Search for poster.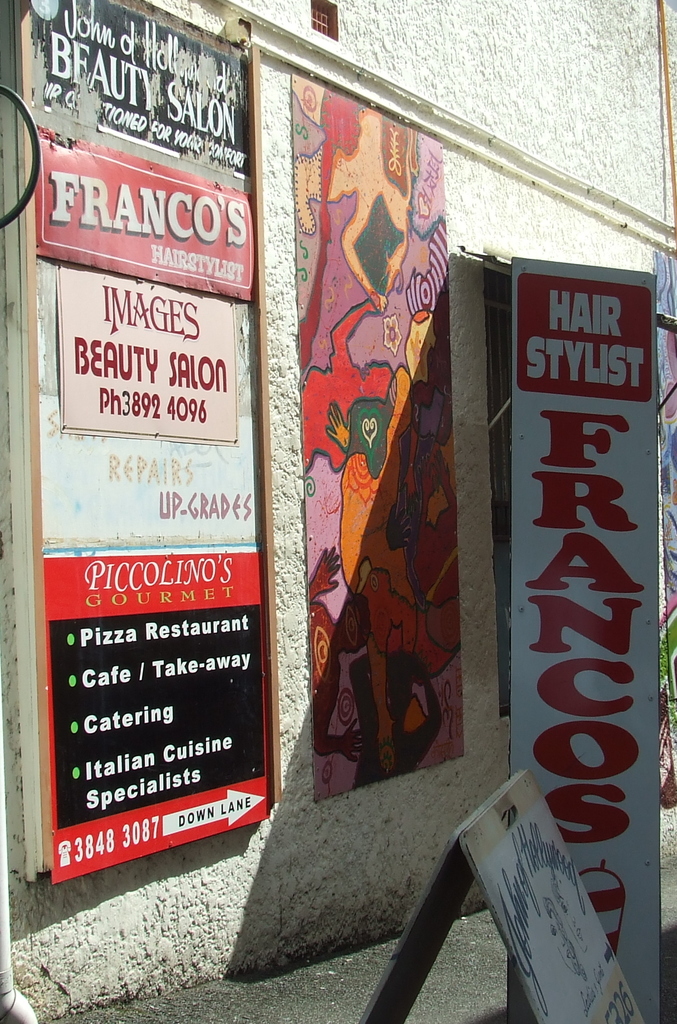
Found at rect(462, 769, 649, 1023).
